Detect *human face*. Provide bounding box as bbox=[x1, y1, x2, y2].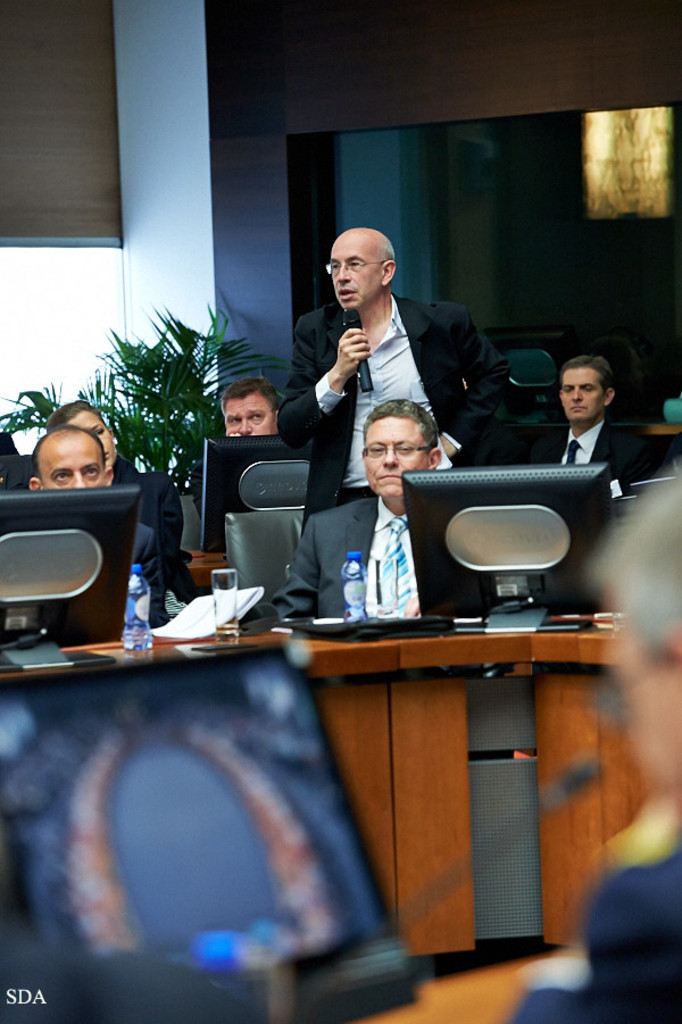
bbox=[339, 409, 422, 496].
